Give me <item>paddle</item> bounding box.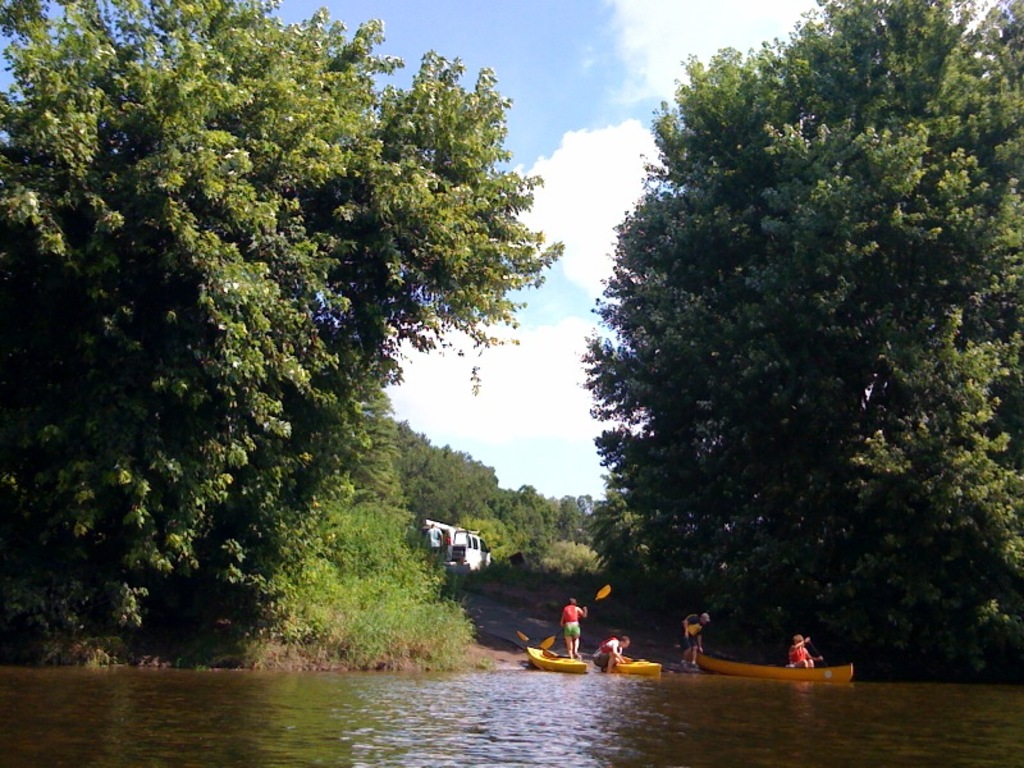
540 581 617 649.
